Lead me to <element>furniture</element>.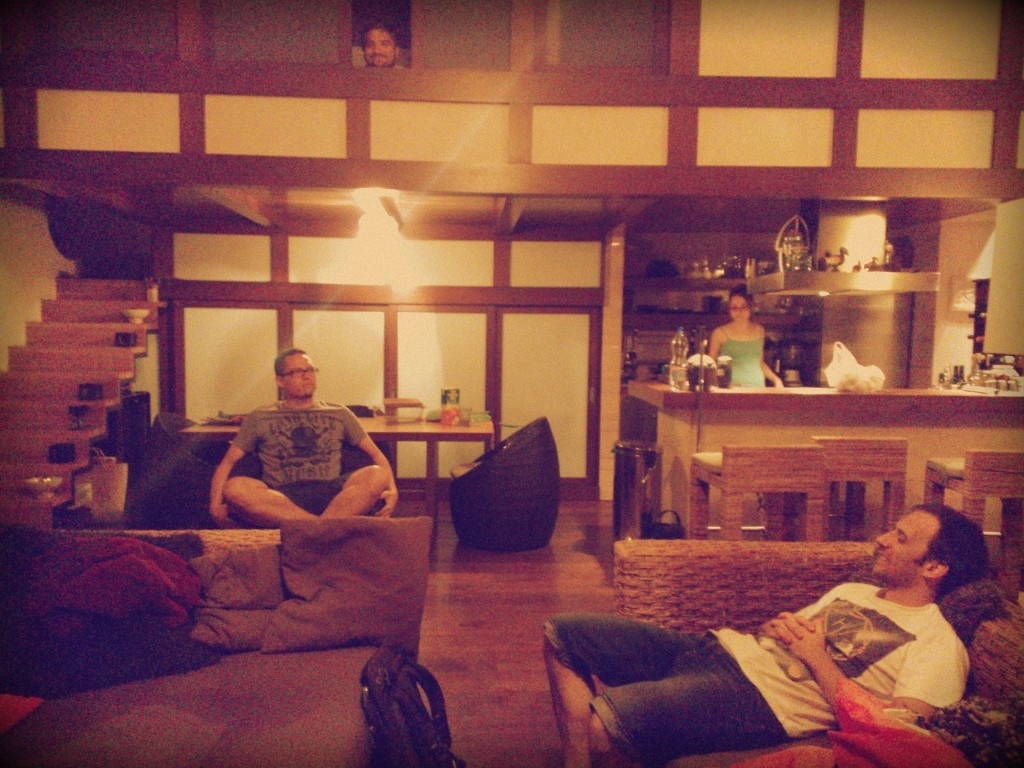
Lead to bbox=[924, 448, 1023, 594].
